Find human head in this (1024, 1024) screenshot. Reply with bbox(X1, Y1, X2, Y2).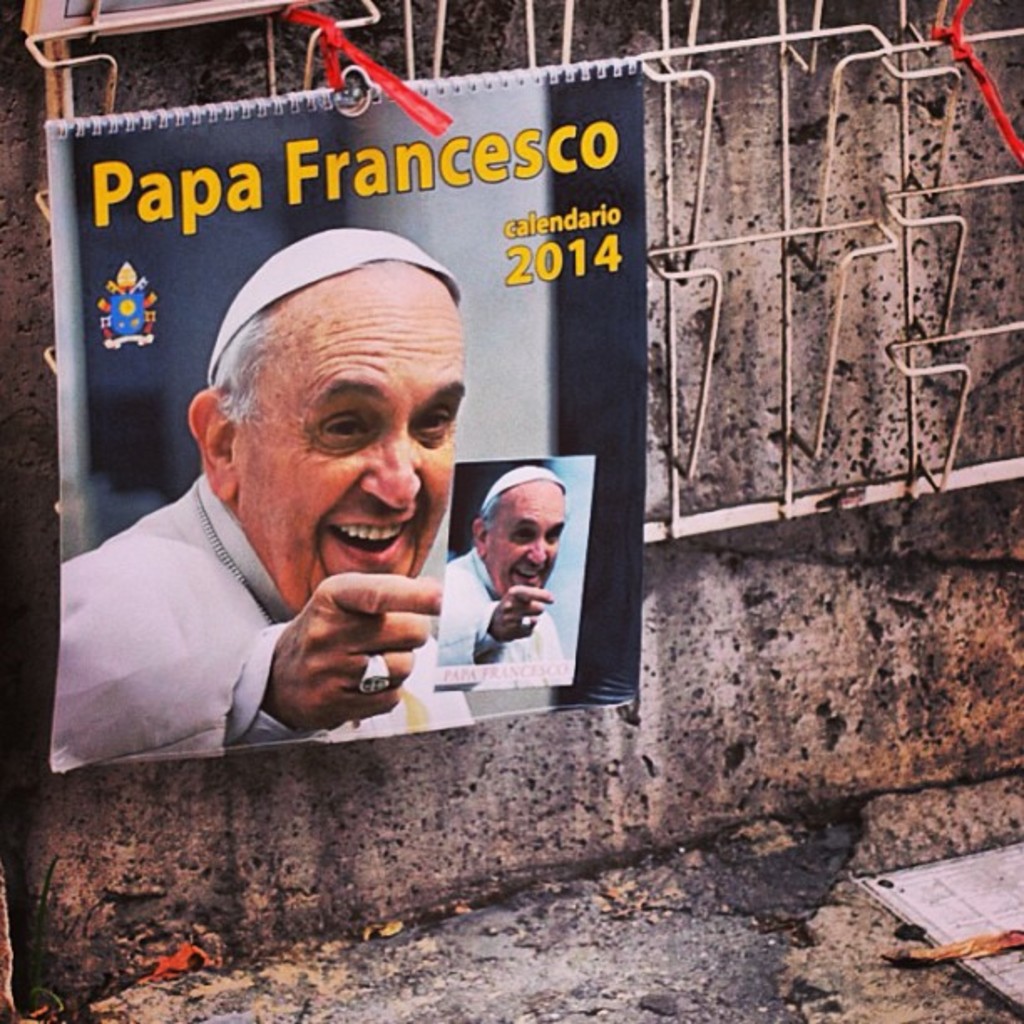
bbox(179, 224, 467, 586).
